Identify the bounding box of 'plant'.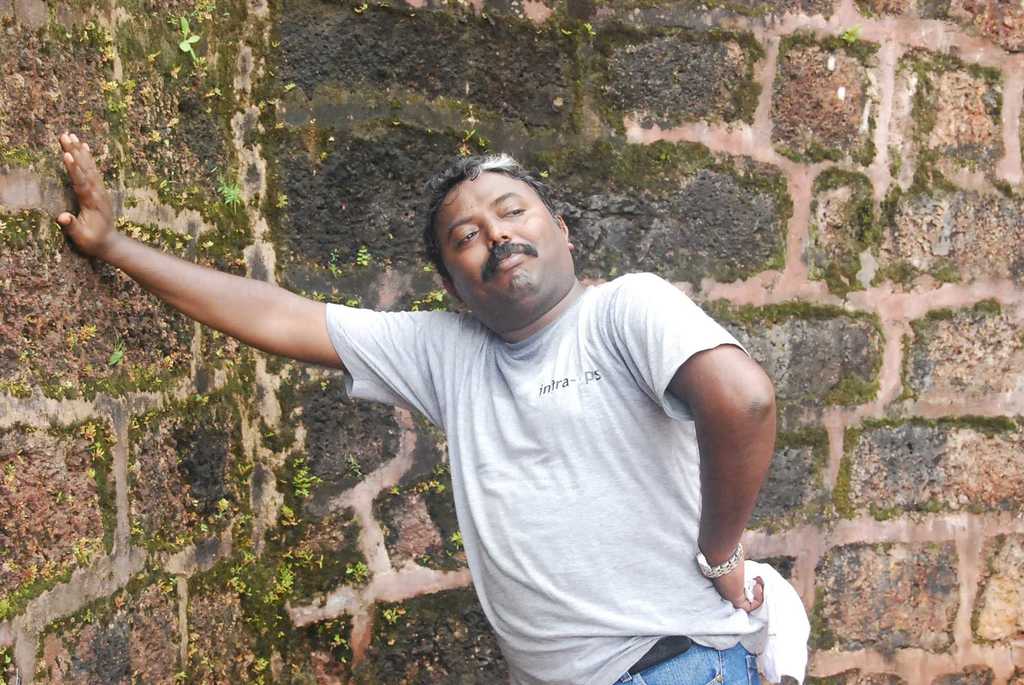
[x1=173, y1=667, x2=188, y2=684].
